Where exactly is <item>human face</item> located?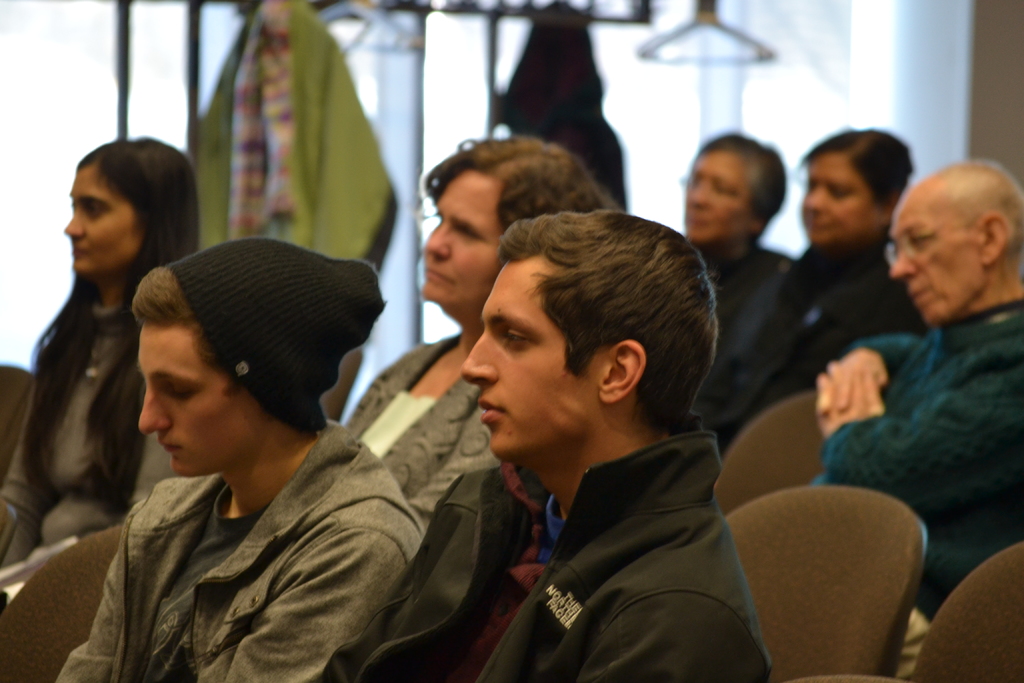
Its bounding box is BBox(136, 325, 237, 477).
